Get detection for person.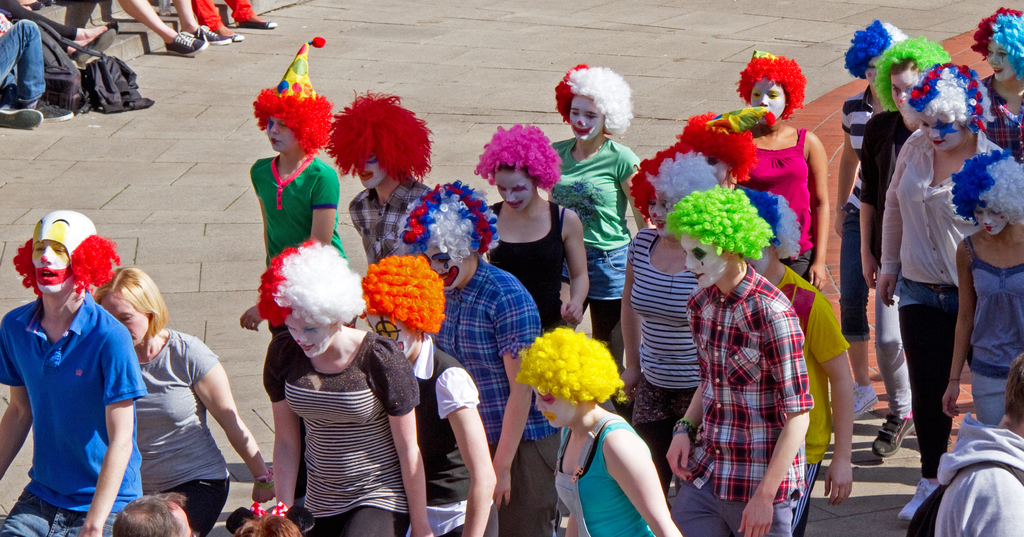
Detection: box=[481, 124, 588, 329].
